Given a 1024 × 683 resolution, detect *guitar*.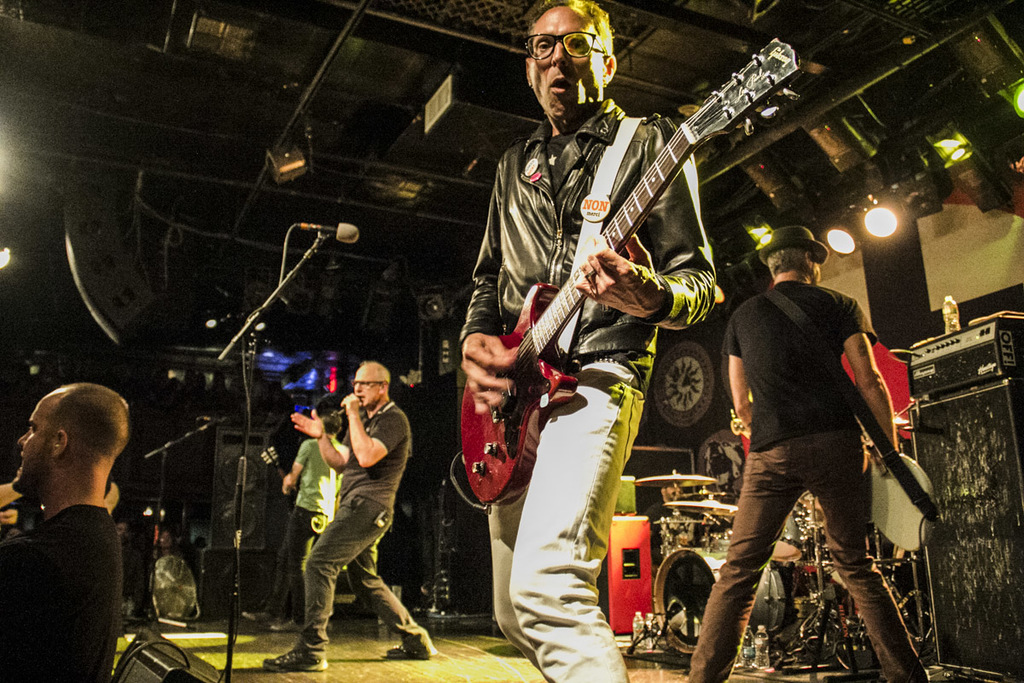
l=455, t=7, r=802, b=528.
